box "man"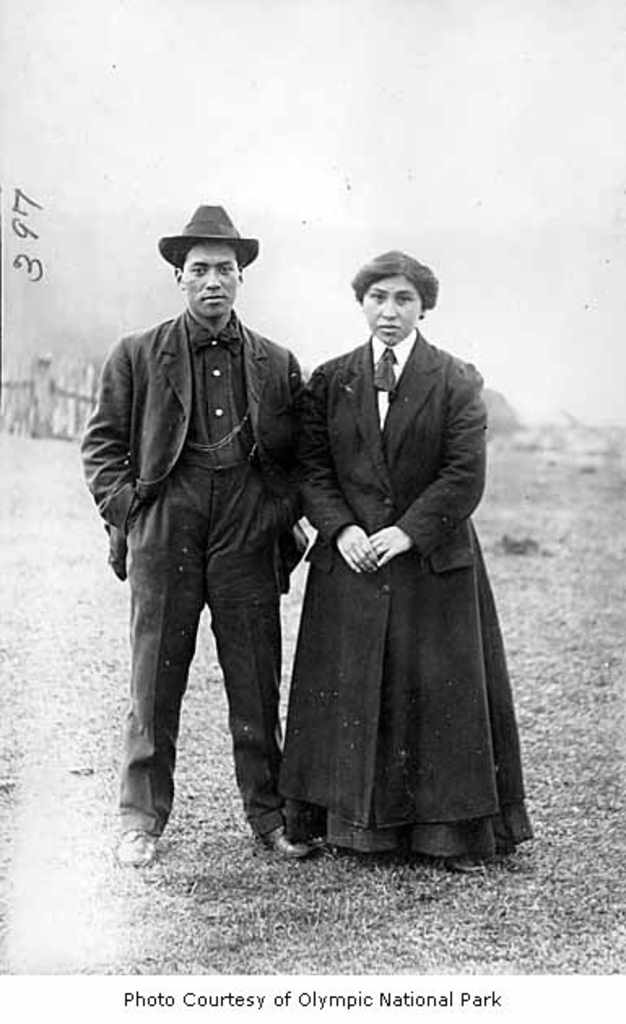
[x1=91, y1=198, x2=315, y2=850]
